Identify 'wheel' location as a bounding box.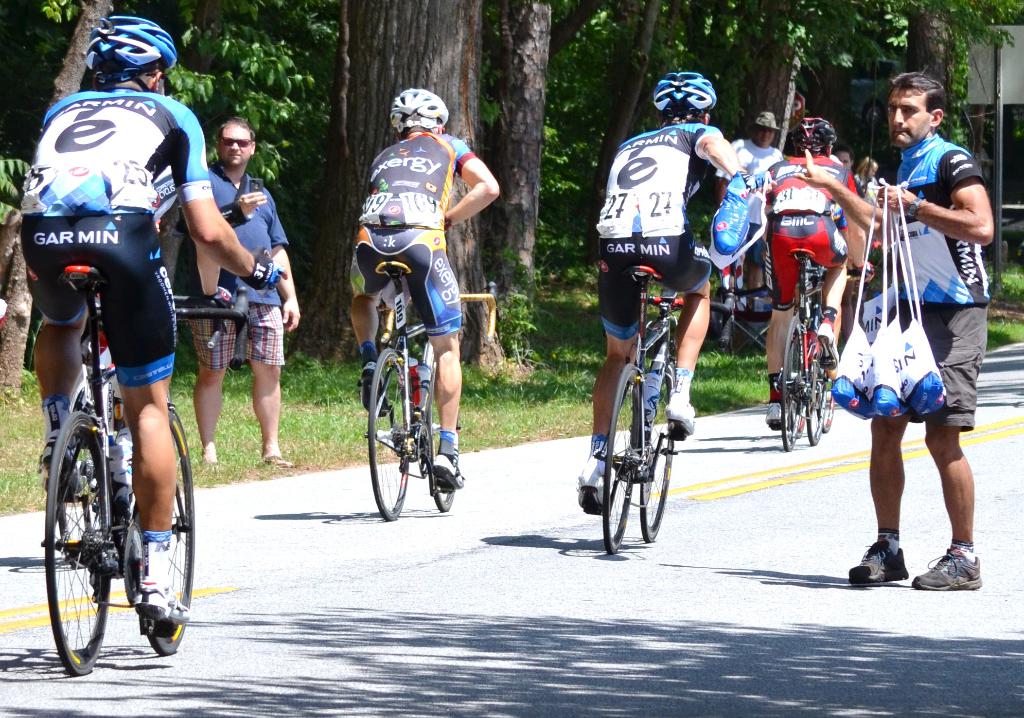
431:453:453:514.
